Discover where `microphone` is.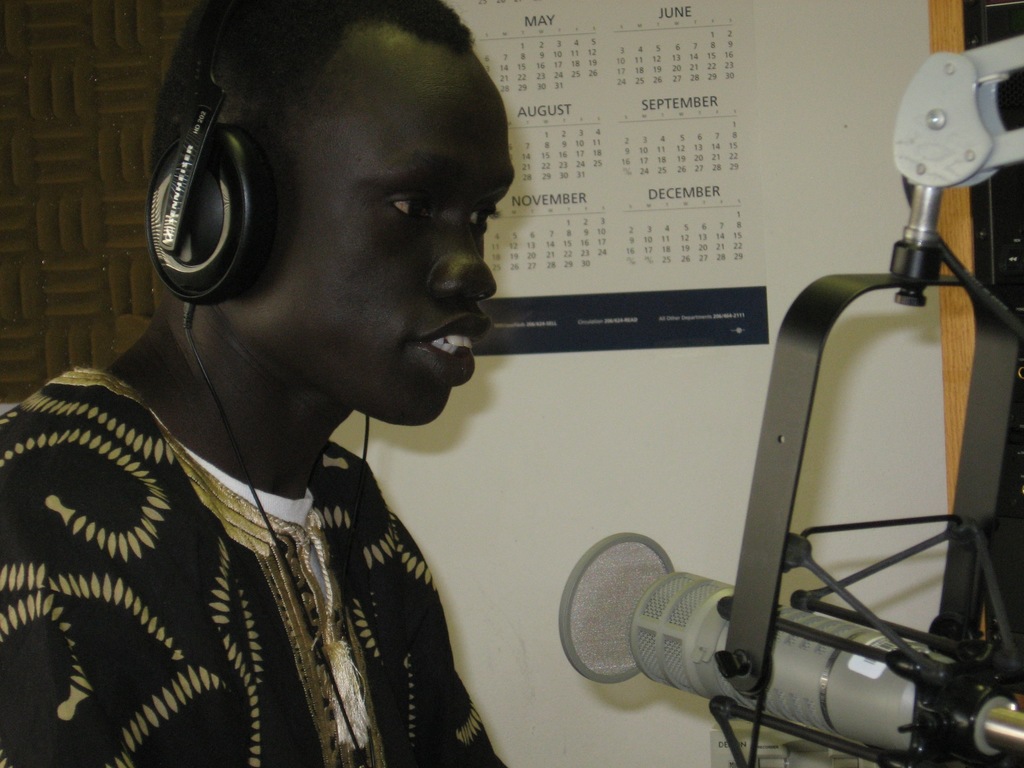
Discovered at box(554, 531, 678, 686).
